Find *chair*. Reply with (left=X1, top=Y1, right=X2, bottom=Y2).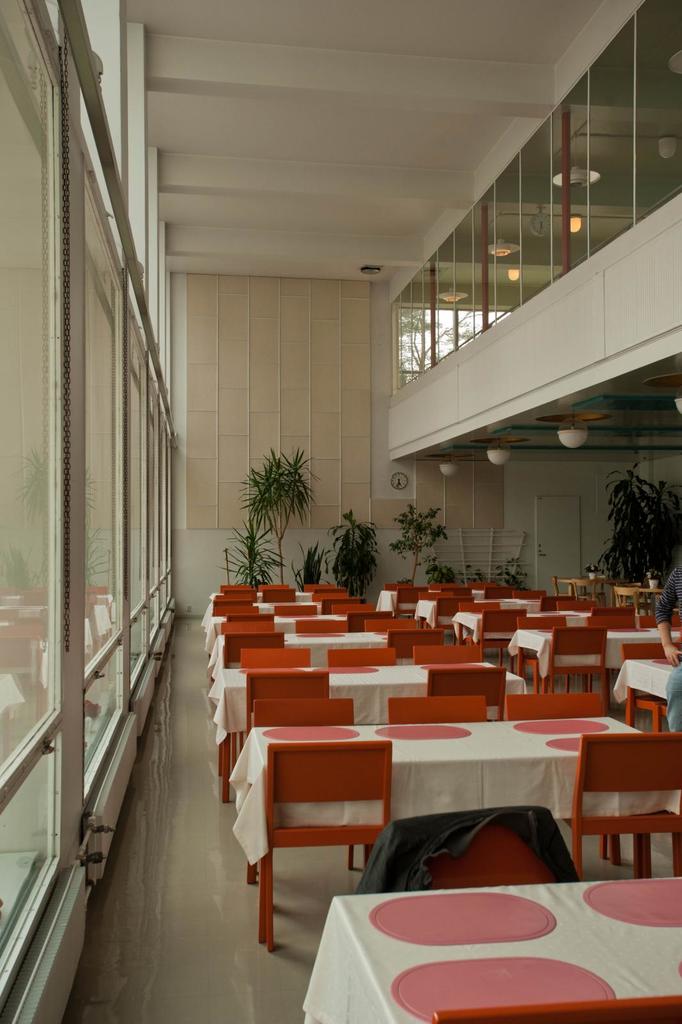
(left=505, top=695, right=603, bottom=721).
